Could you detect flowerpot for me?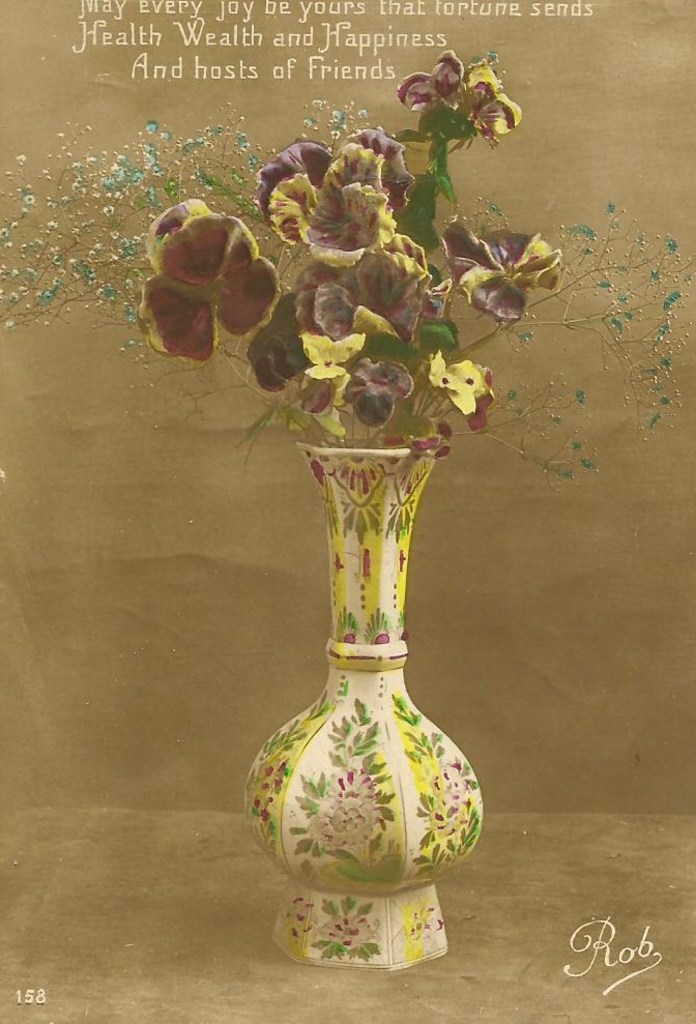
Detection result: l=244, t=442, r=485, b=970.
